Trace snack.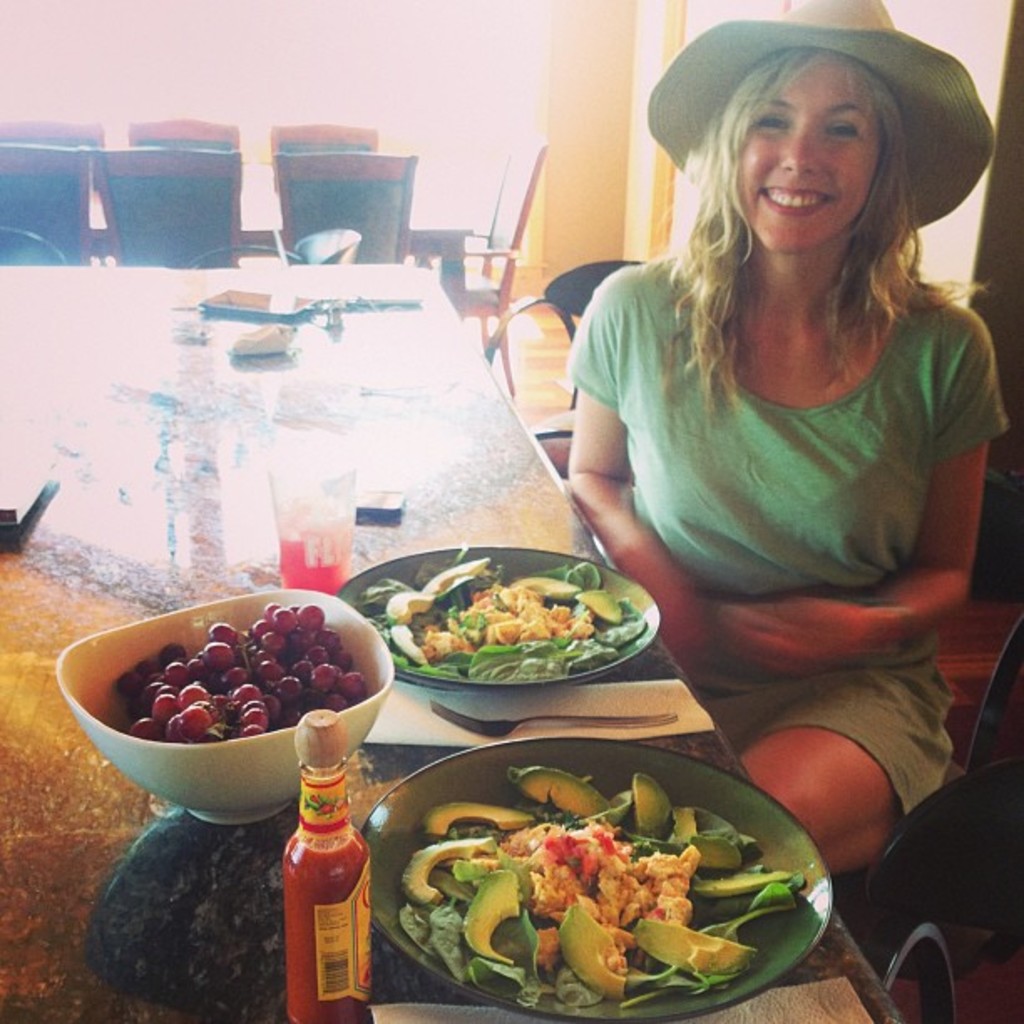
Traced to detection(370, 736, 828, 1022).
